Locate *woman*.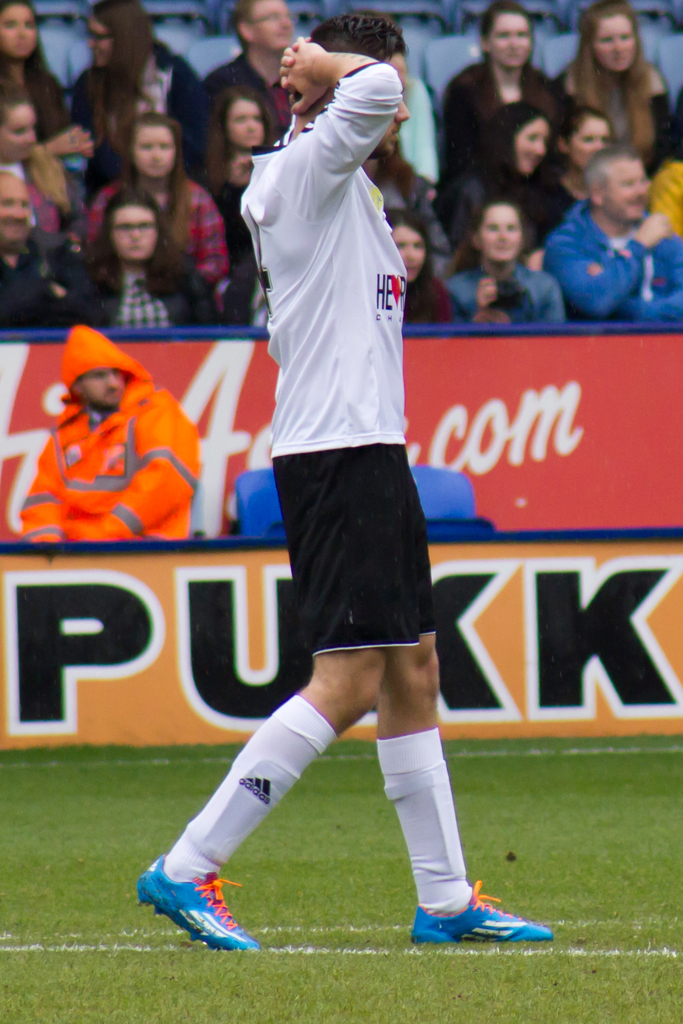
Bounding box: region(69, 184, 215, 333).
